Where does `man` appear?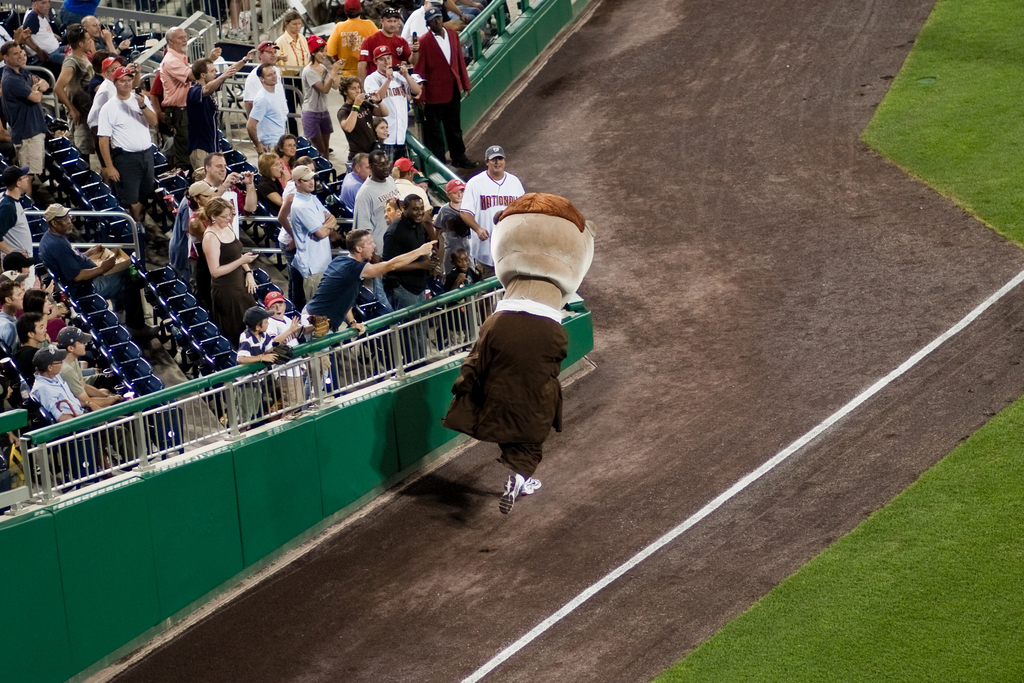
Appears at x1=19, y1=0, x2=67, y2=80.
